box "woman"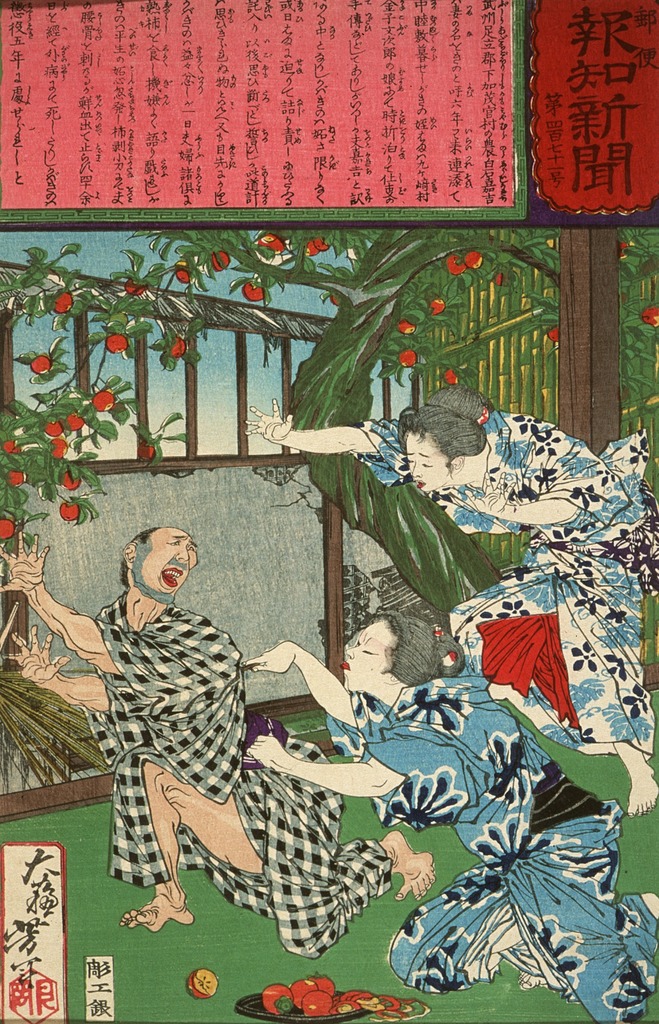
241, 399, 658, 817
